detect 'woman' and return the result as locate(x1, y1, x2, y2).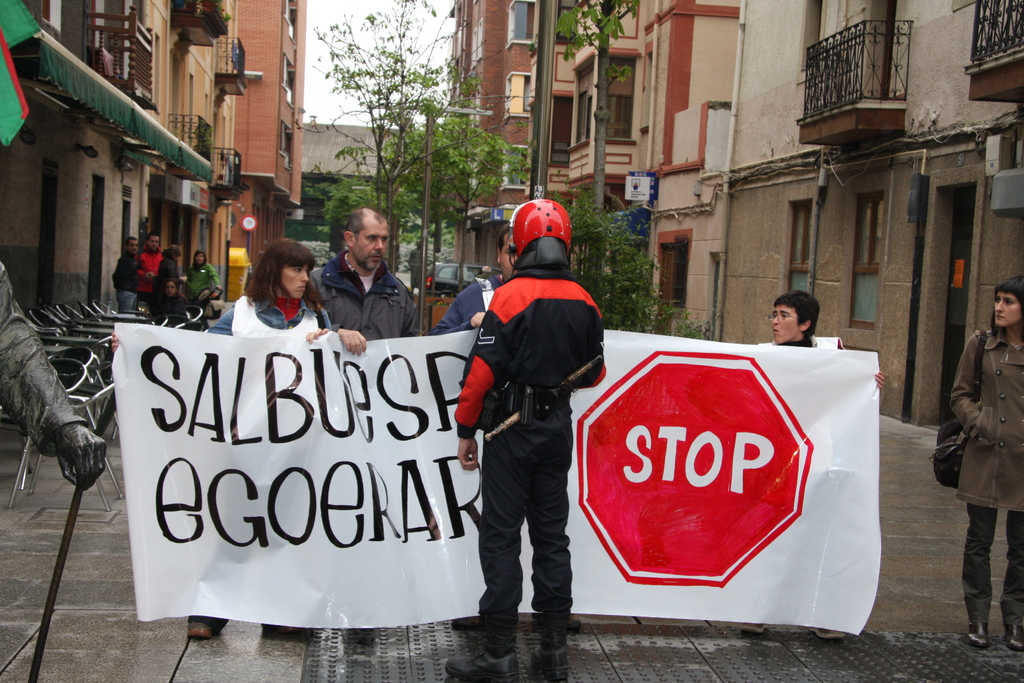
locate(942, 296, 1023, 628).
